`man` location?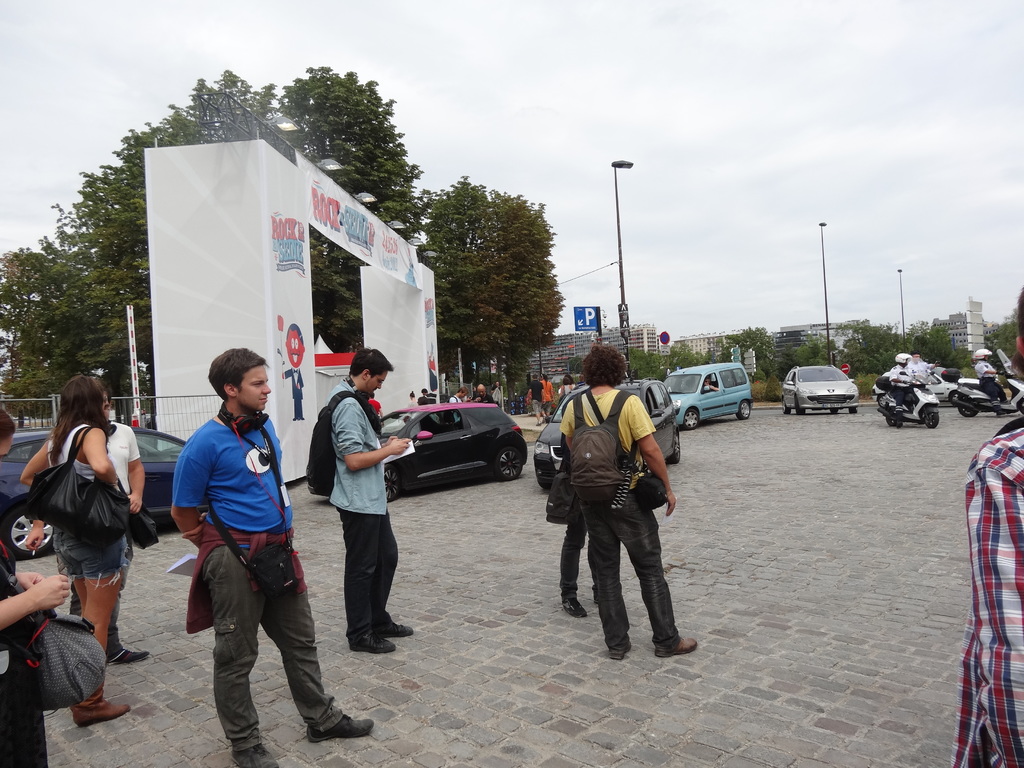
BBox(166, 346, 374, 767)
